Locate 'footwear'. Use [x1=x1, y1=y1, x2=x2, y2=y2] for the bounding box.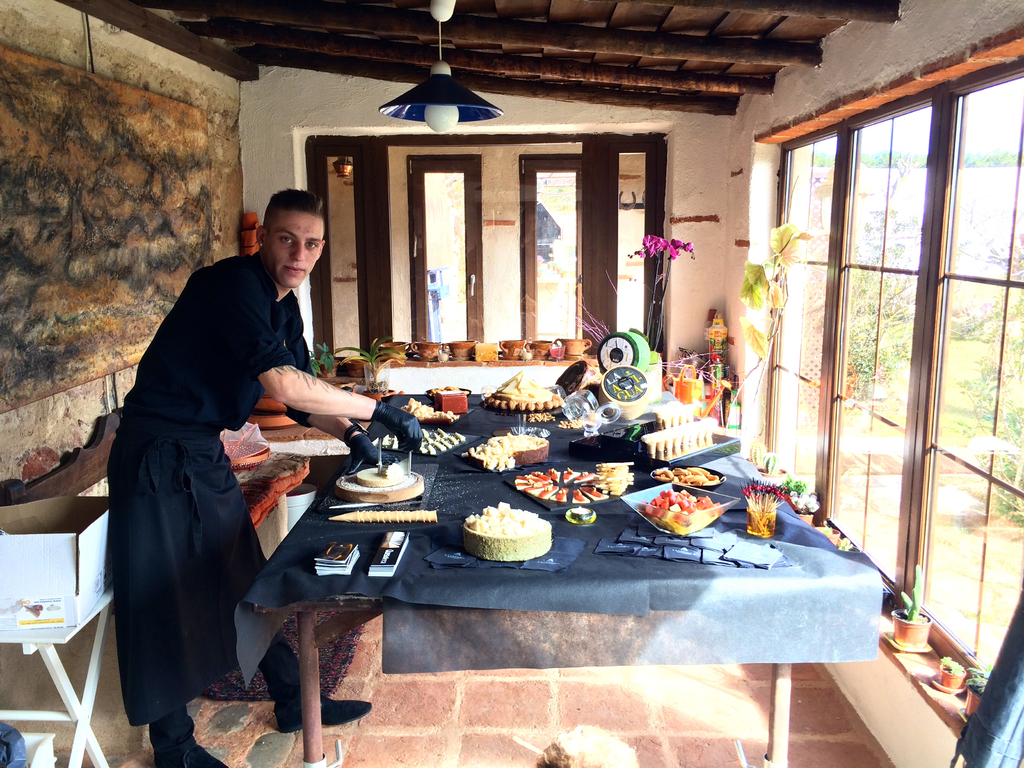
[x1=152, y1=726, x2=230, y2=767].
